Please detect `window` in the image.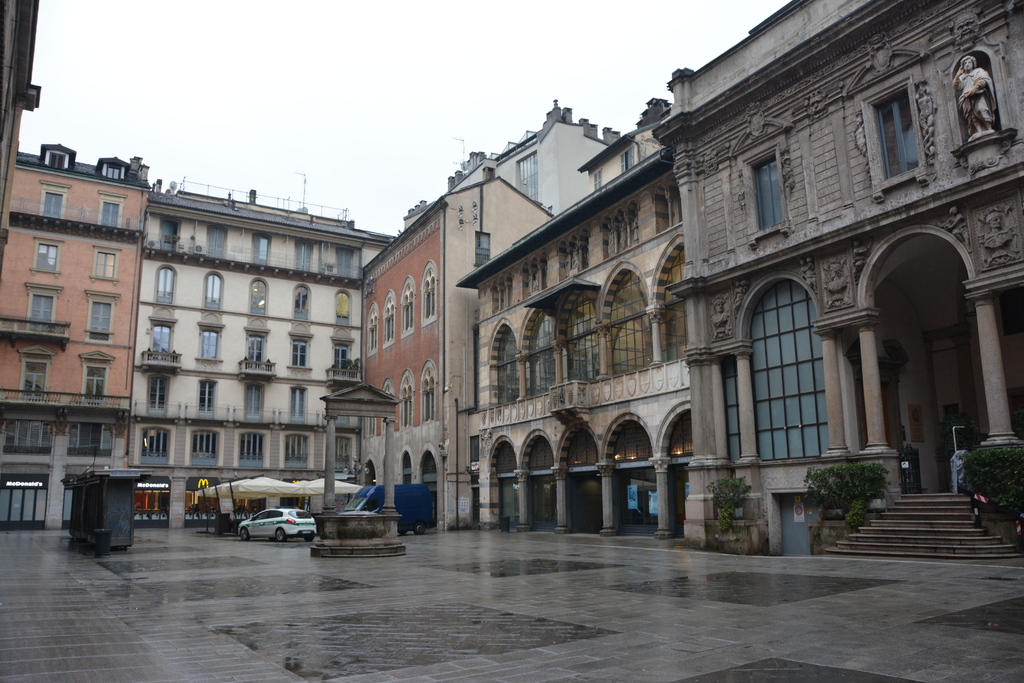
locate(243, 382, 262, 420).
